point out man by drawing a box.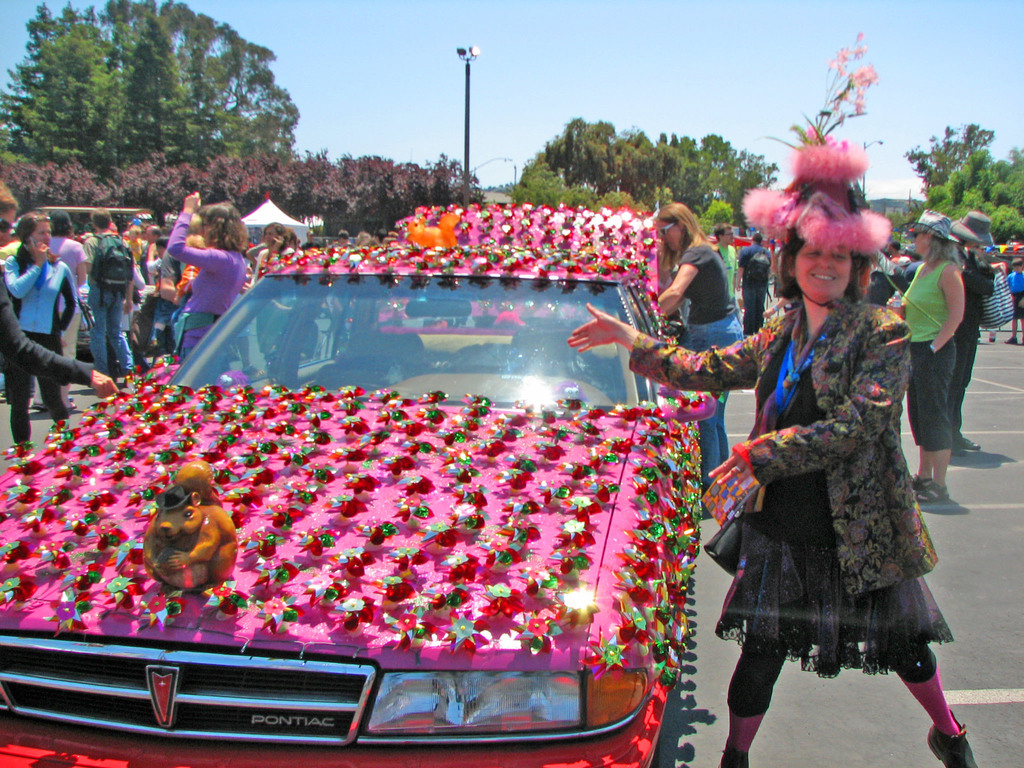
<bbox>144, 223, 155, 241</bbox>.
